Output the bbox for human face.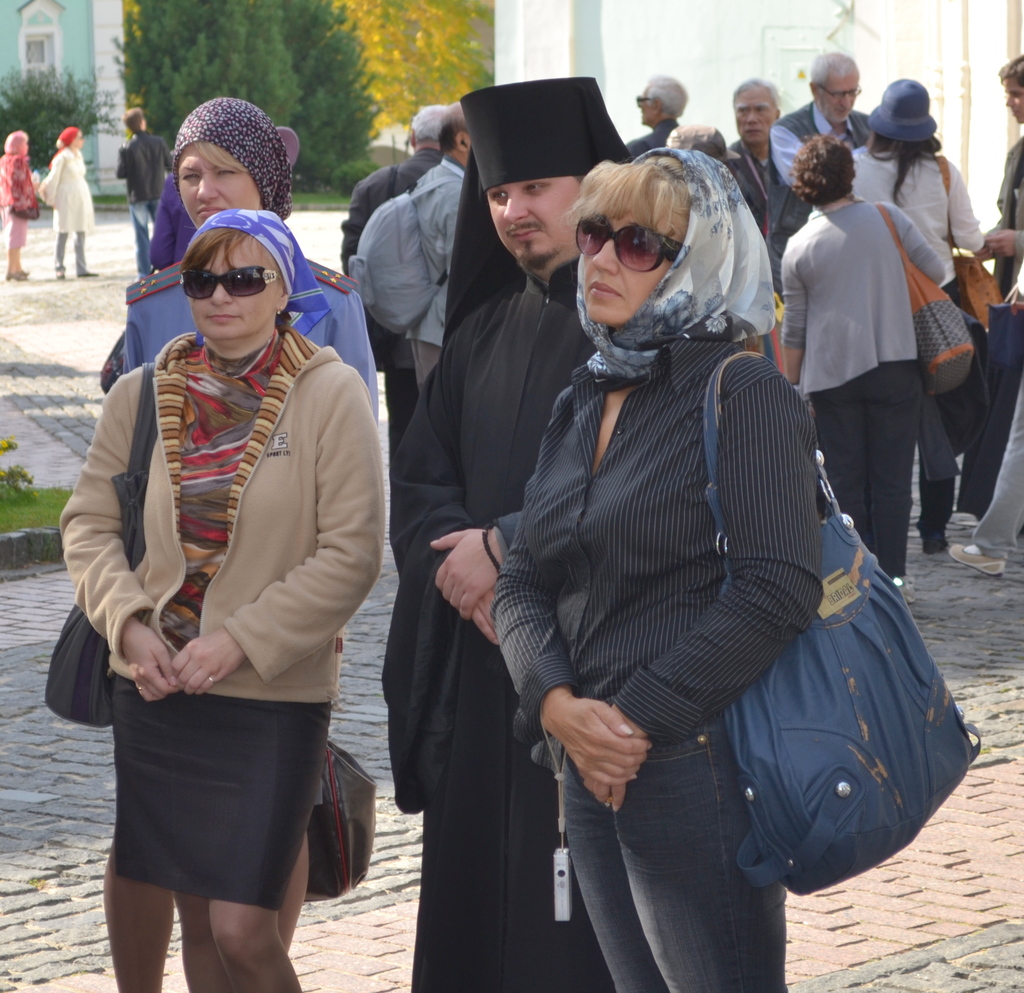
<region>488, 174, 580, 279</region>.
